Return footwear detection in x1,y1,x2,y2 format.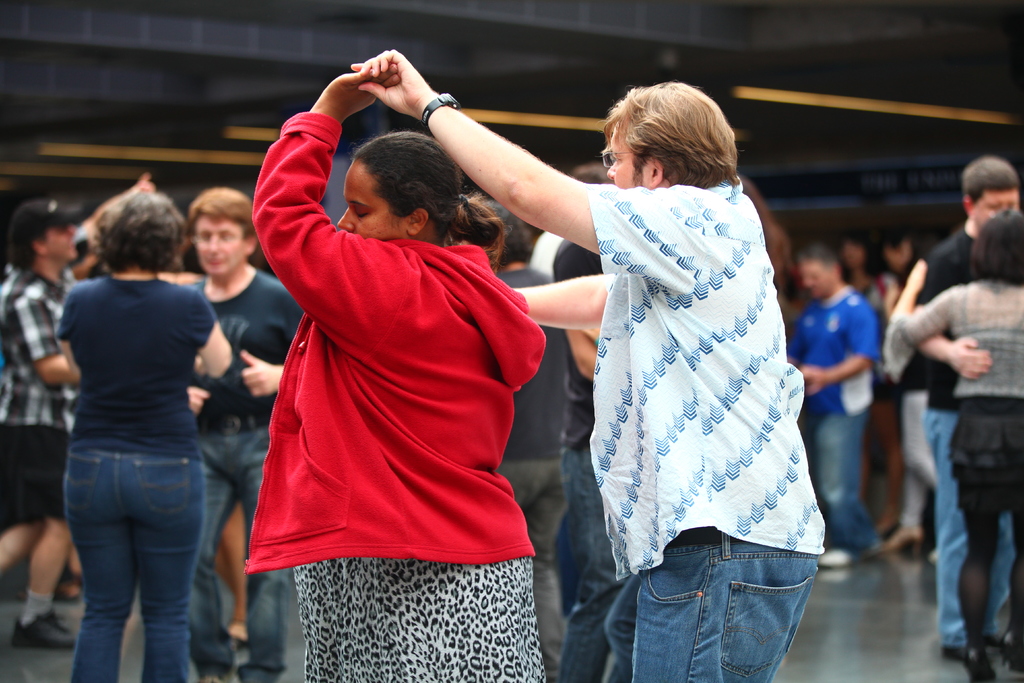
229,630,246,652.
